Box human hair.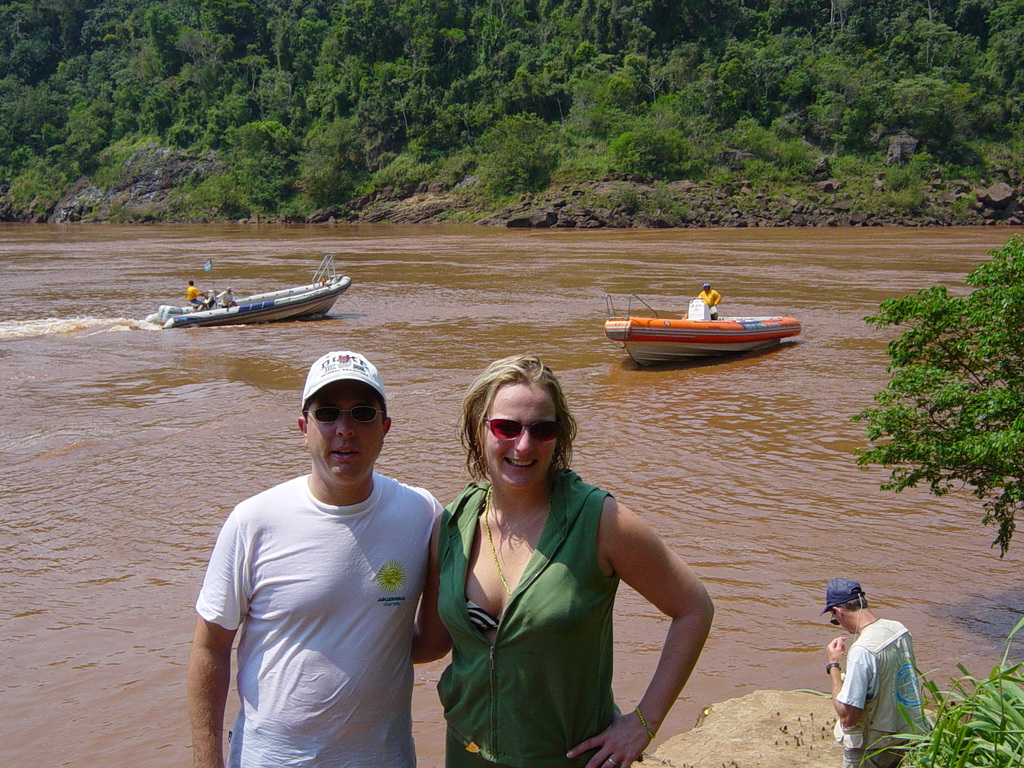
BBox(465, 370, 580, 490).
